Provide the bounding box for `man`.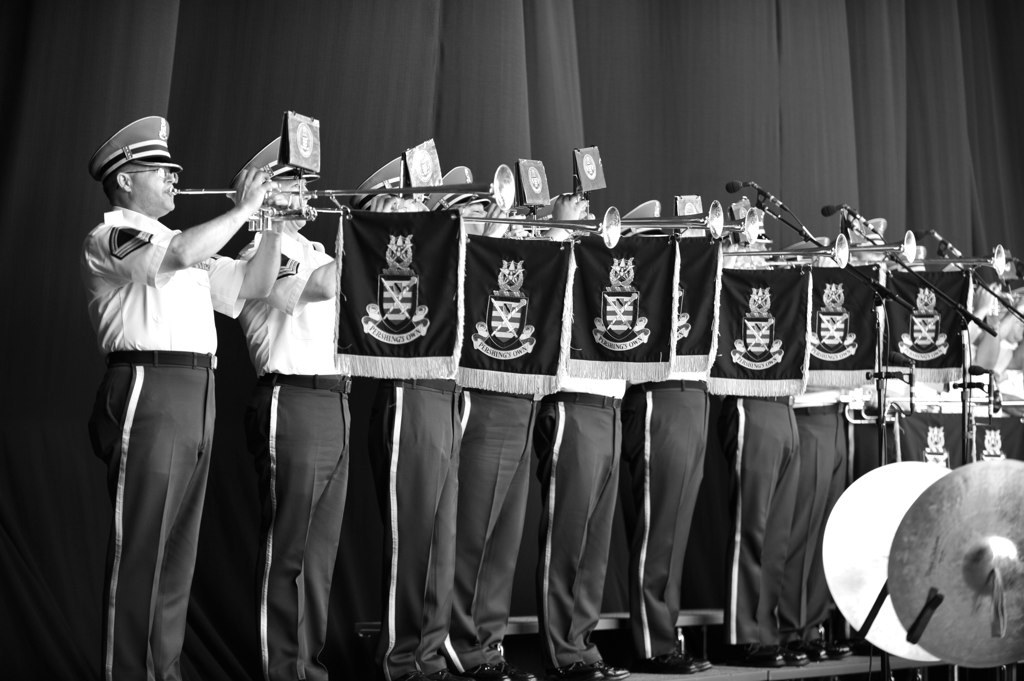
x1=844, y1=213, x2=893, y2=470.
